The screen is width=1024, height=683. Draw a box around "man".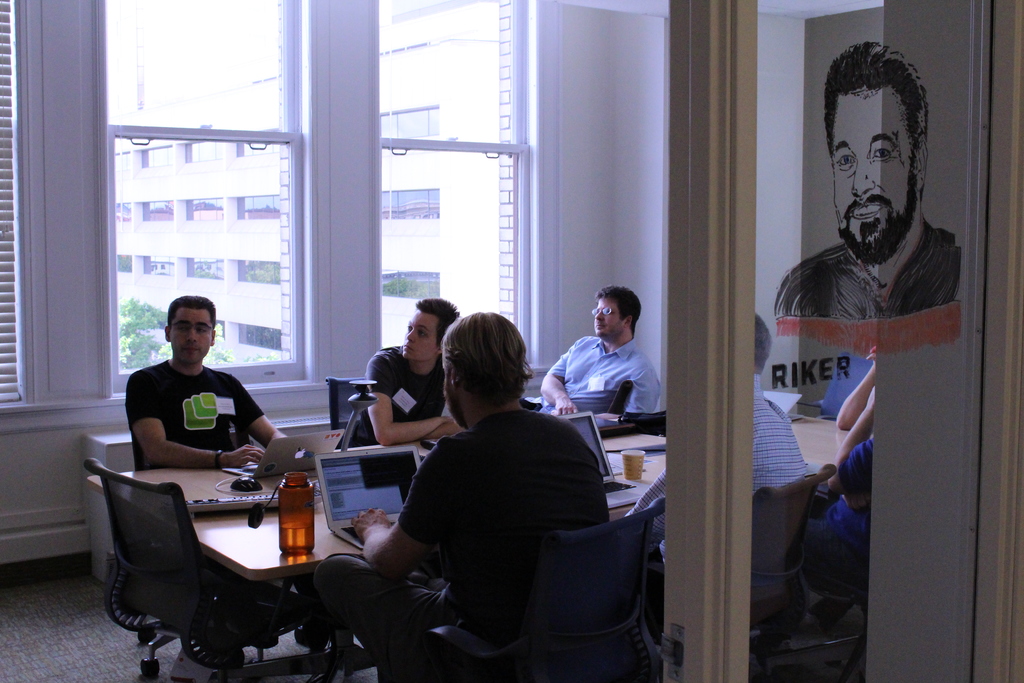
l=630, t=309, r=808, b=567.
